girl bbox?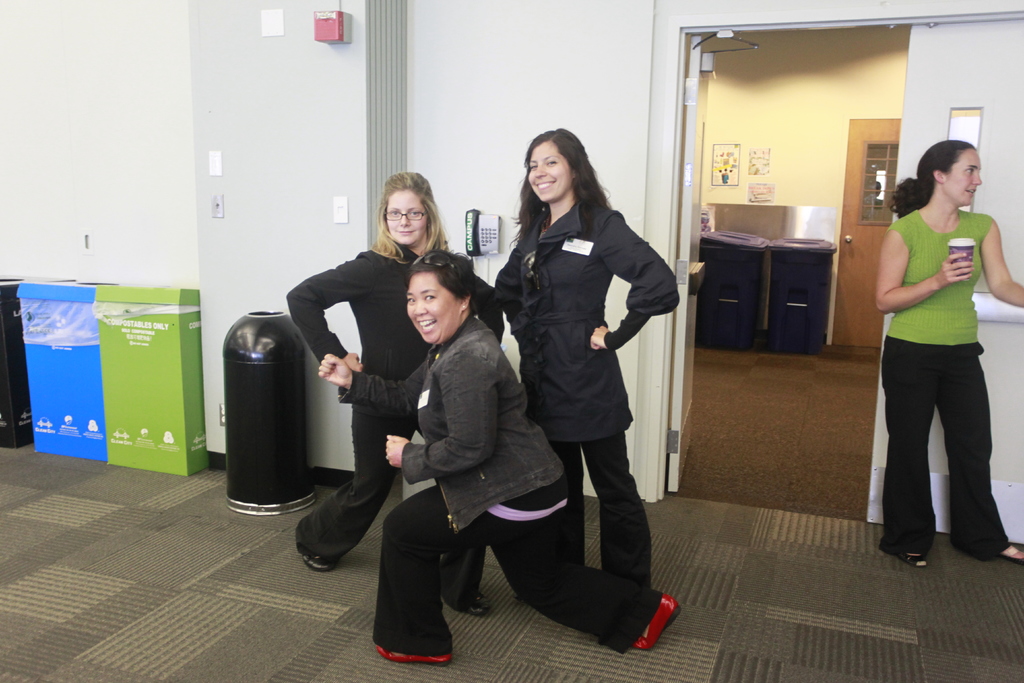
BBox(874, 142, 1023, 579)
